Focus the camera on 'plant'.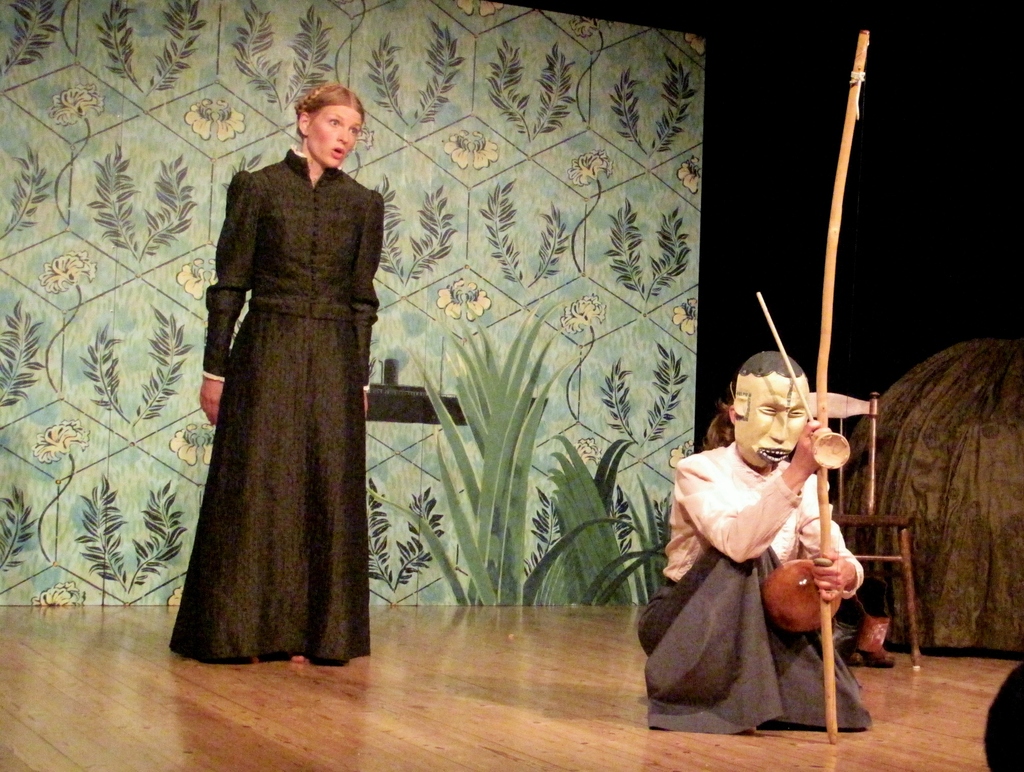
Focus region: detection(337, 316, 691, 639).
